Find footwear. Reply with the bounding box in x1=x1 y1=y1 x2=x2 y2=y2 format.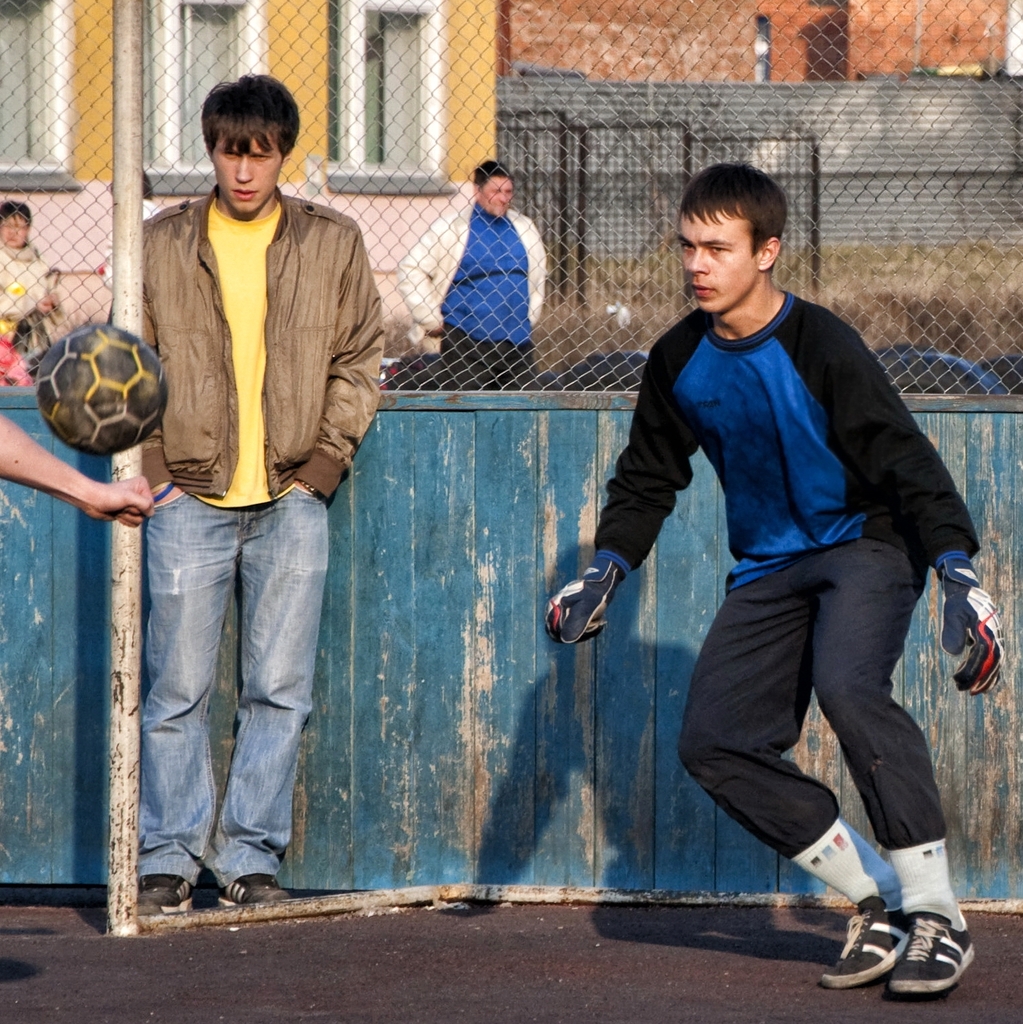
x1=213 y1=872 x2=287 y2=911.
